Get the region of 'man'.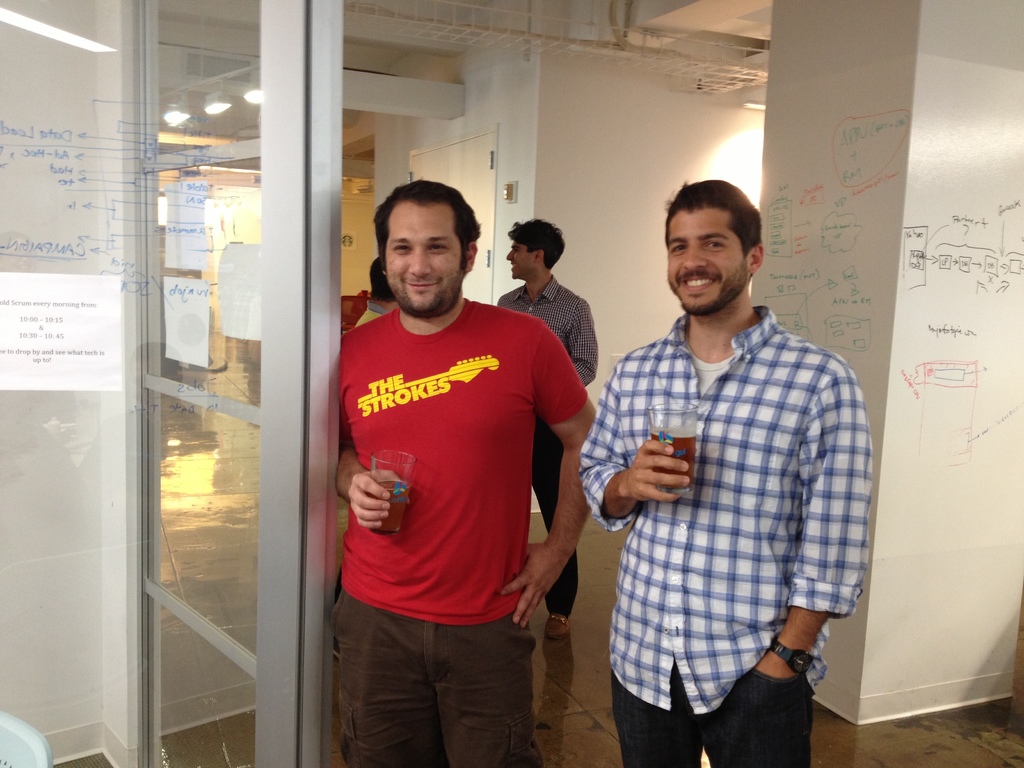
x1=579 y1=145 x2=876 y2=750.
